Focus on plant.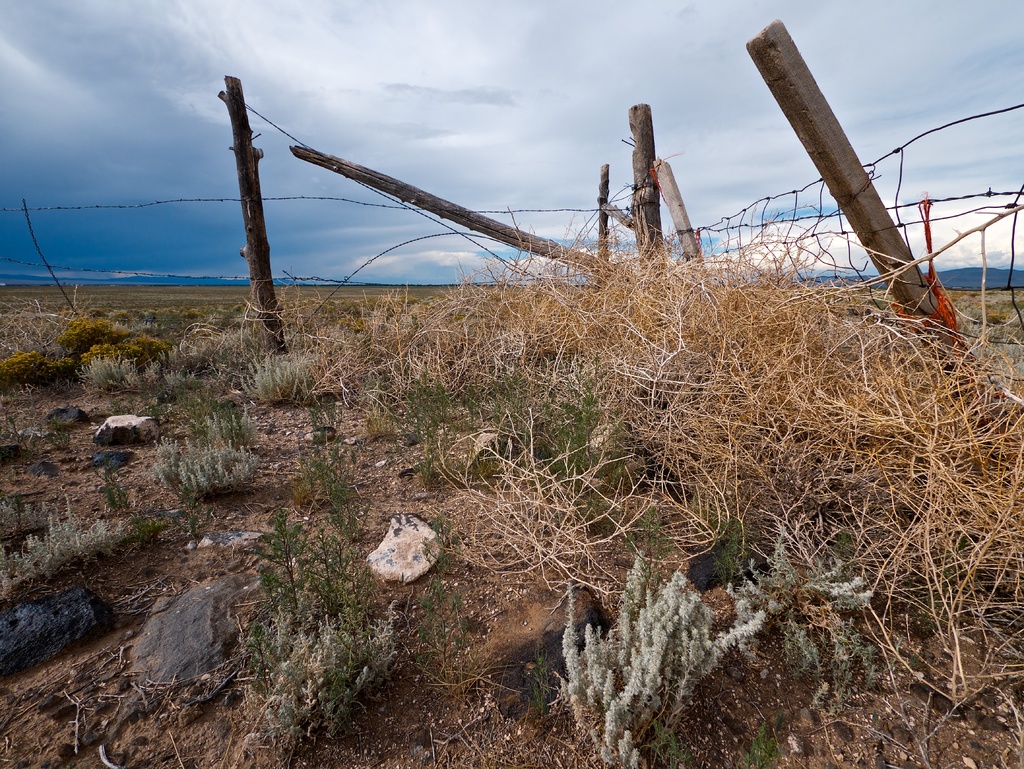
Focused at locate(81, 341, 142, 376).
